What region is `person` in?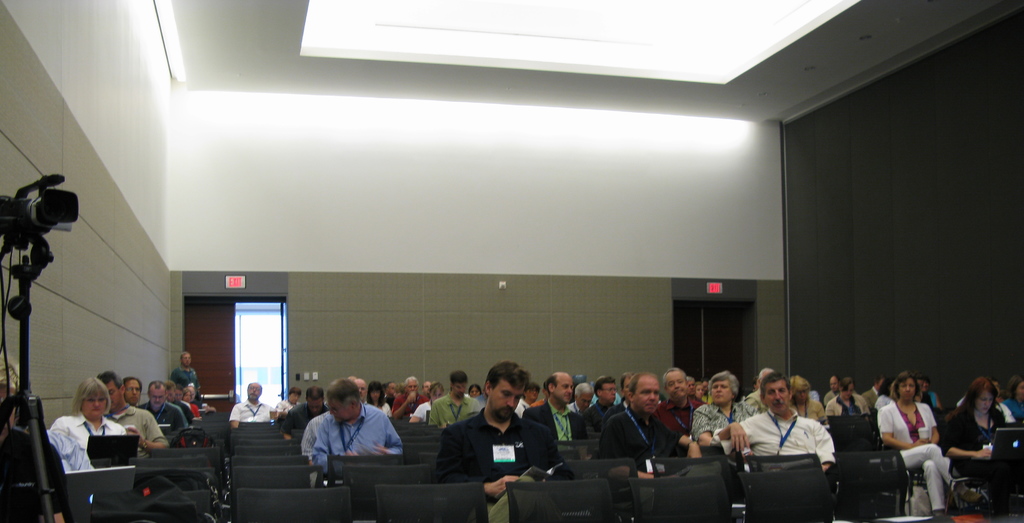
(x1=692, y1=367, x2=755, y2=440).
